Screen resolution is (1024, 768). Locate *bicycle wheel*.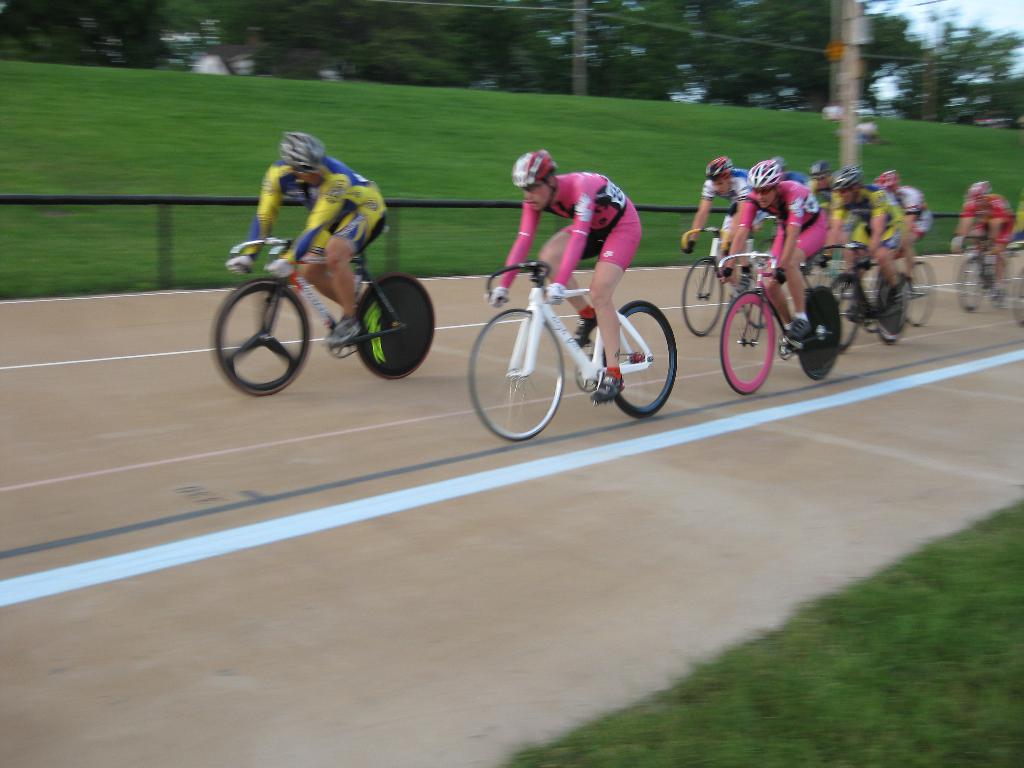
(906, 261, 936, 326).
